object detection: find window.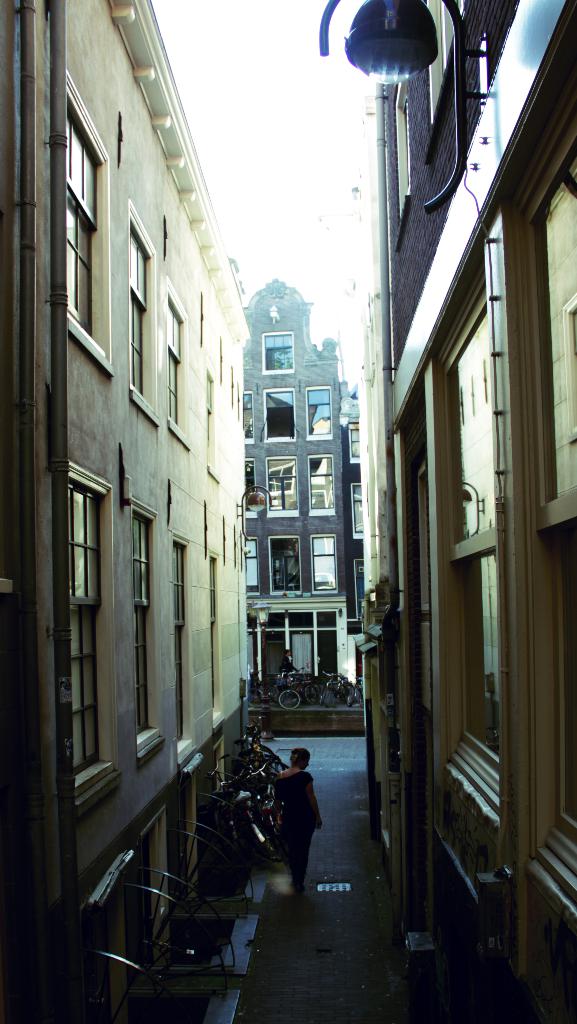
bbox=[254, 385, 309, 443].
